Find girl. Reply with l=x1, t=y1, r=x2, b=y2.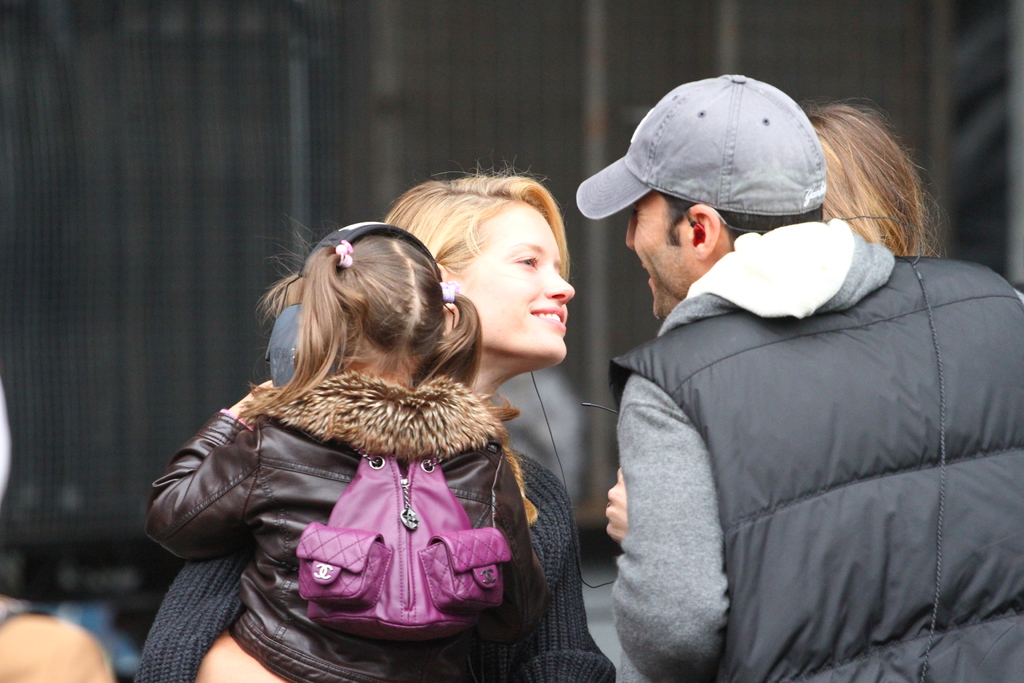
l=145, t=218, r=554, b=682.
